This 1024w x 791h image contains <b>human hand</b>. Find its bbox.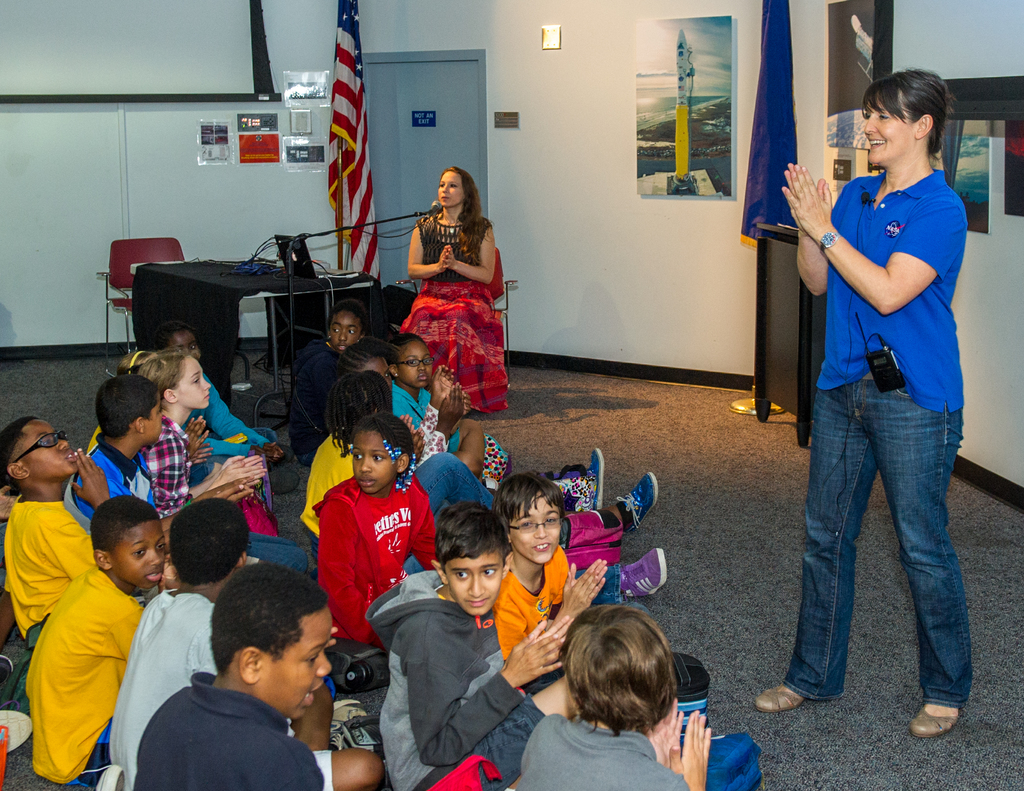
rect(188, 443, 213, 466).
